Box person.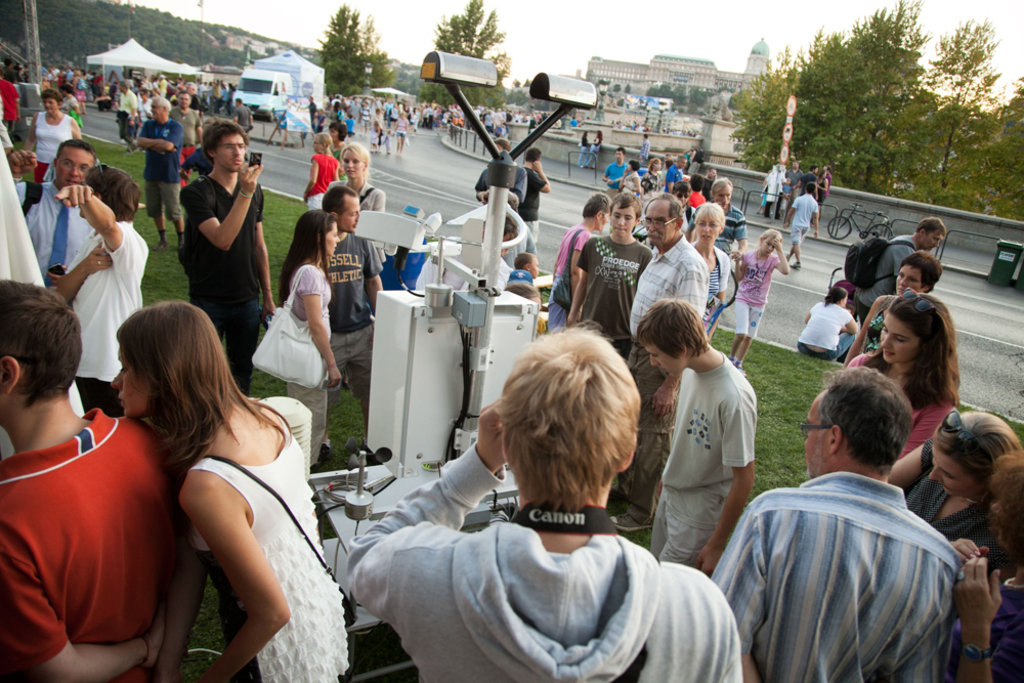
bbox=[623, 164, 636, 187].
